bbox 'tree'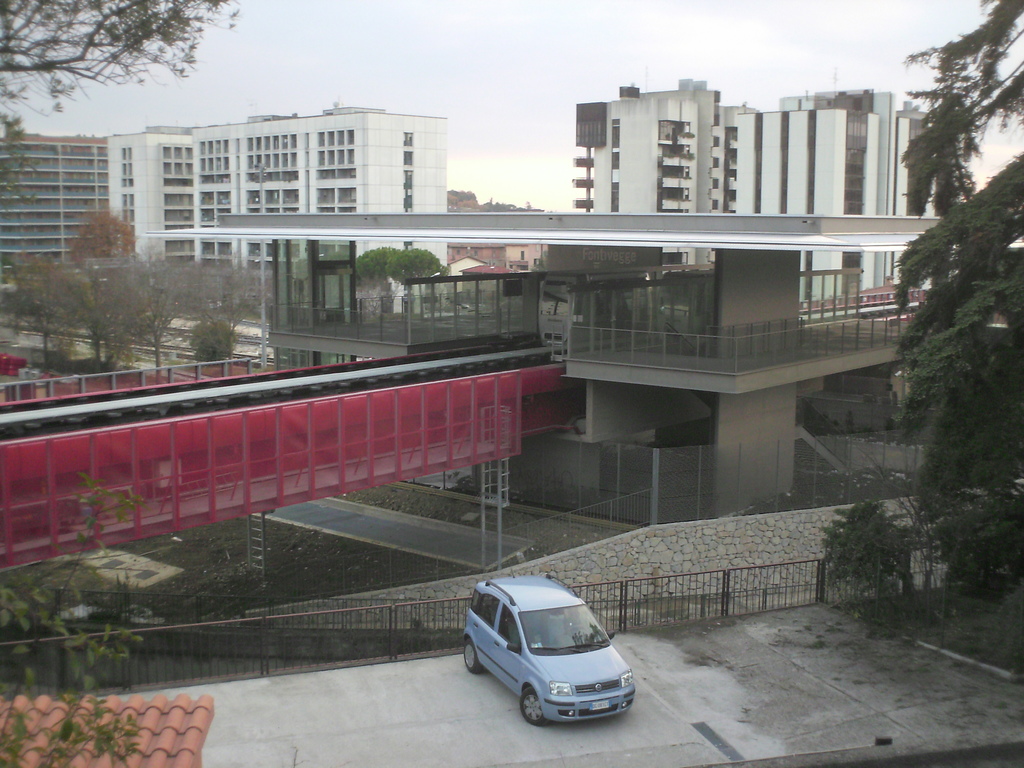
{"x1": 65, "y1": 209, "x2": 134, "y2": 269}
